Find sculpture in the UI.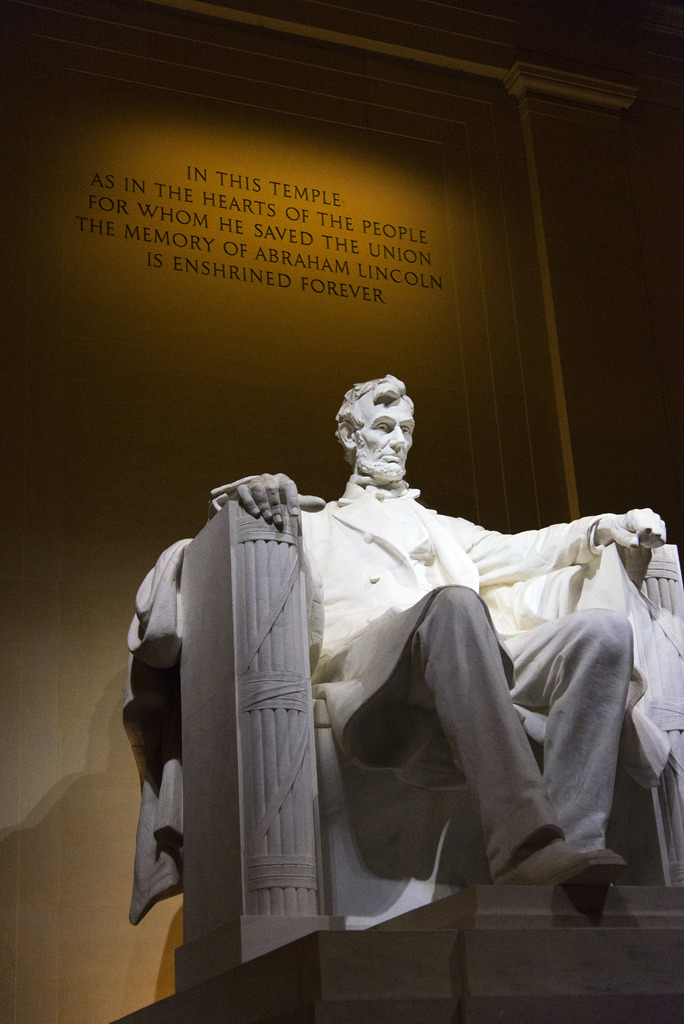
UI element at 108,362,683,931.
